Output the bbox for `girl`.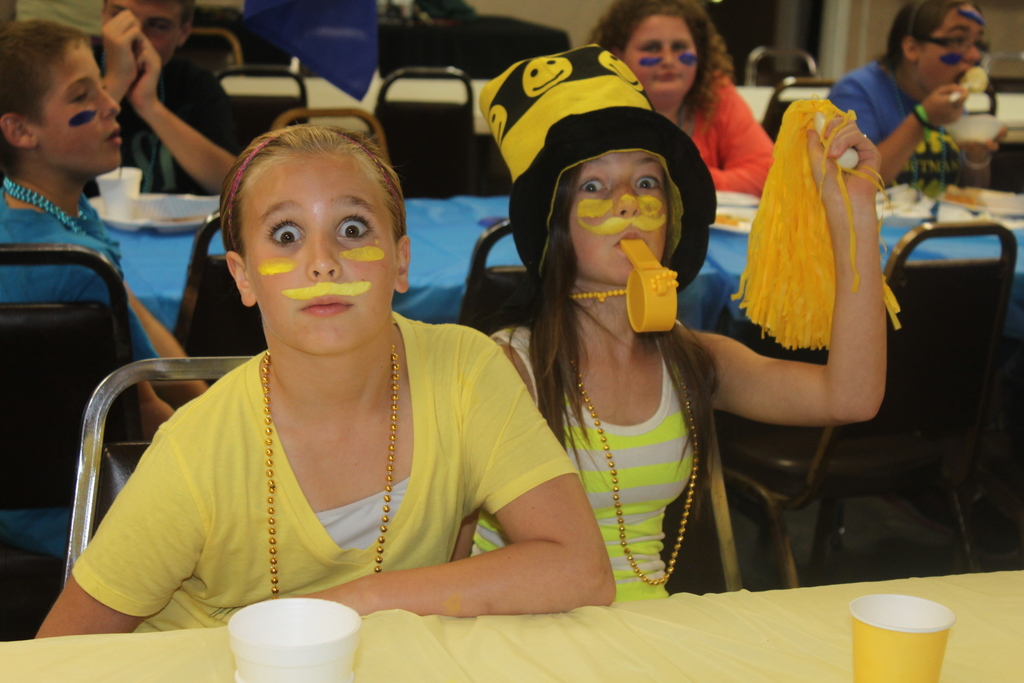
[31,124,614,641].
